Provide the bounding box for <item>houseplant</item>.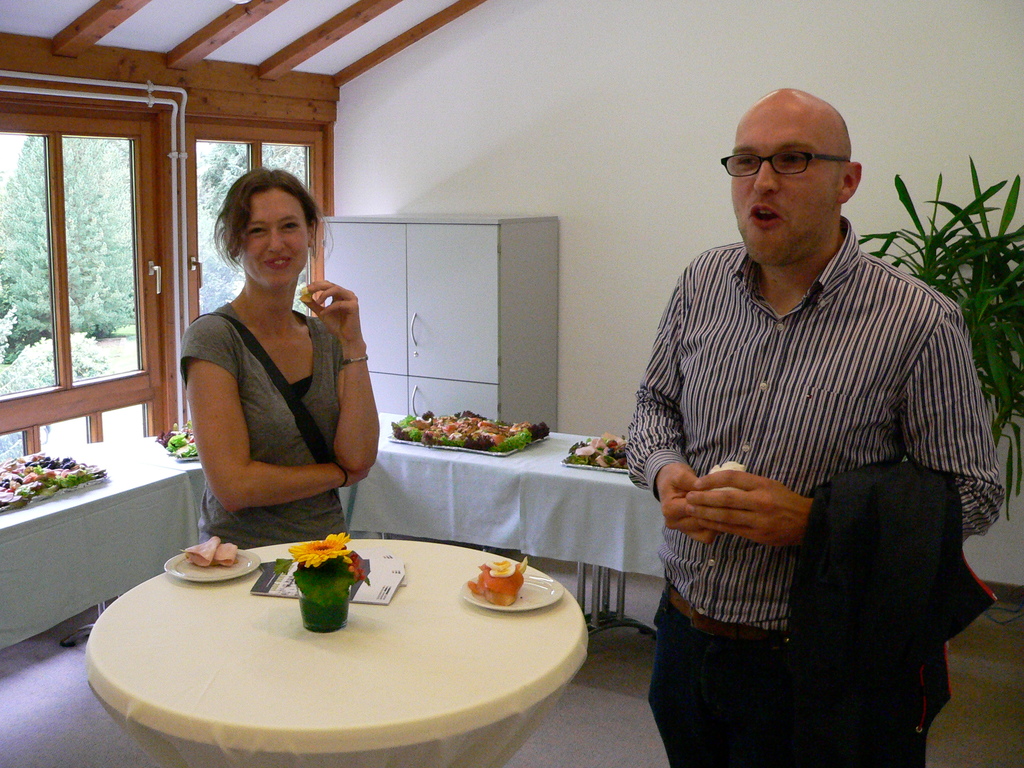
detection(271, 525, 371, 634).
